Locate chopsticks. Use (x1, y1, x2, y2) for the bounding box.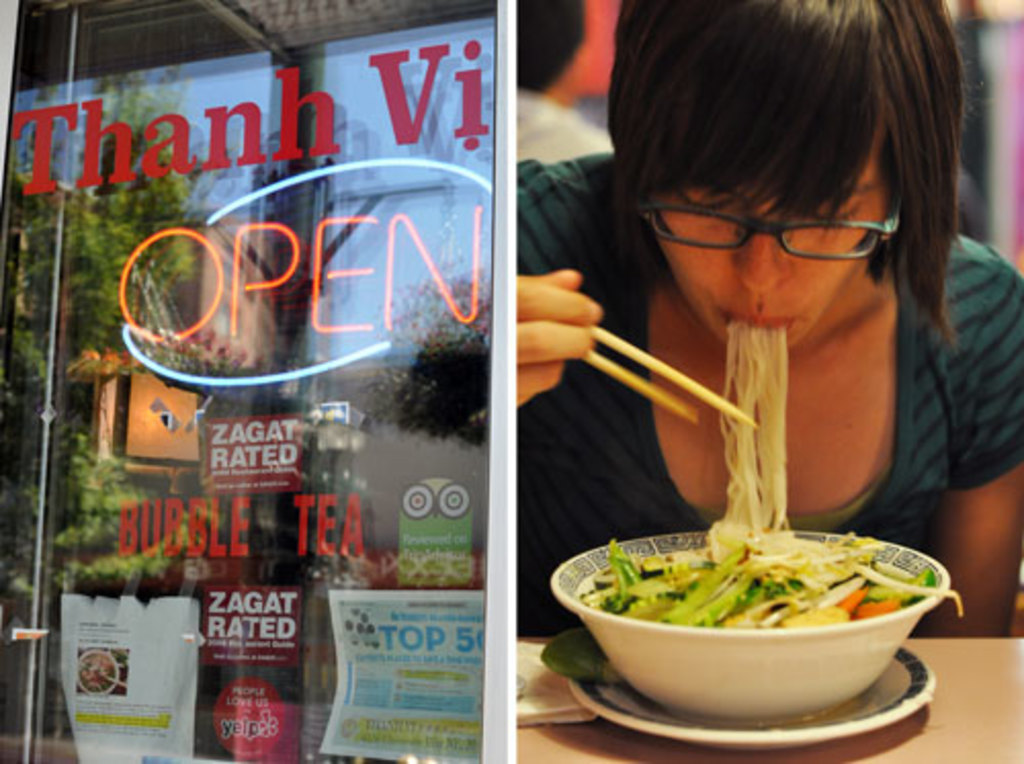
(586, 322, 752, 422).
